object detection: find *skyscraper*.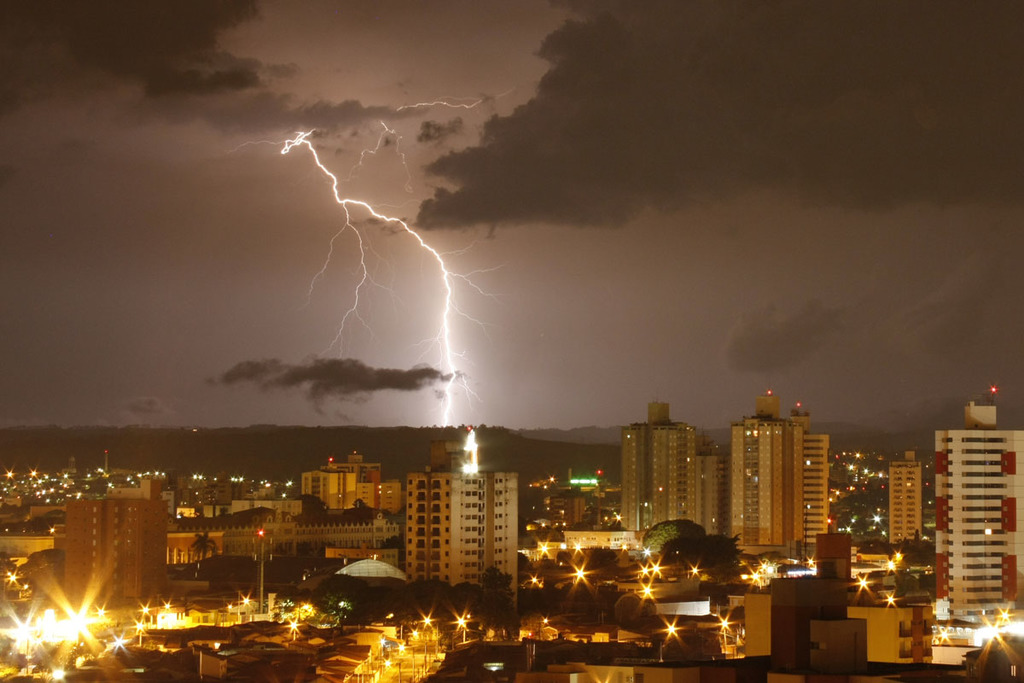
[x1=930, y1=397, x2=1023, y2=635].
